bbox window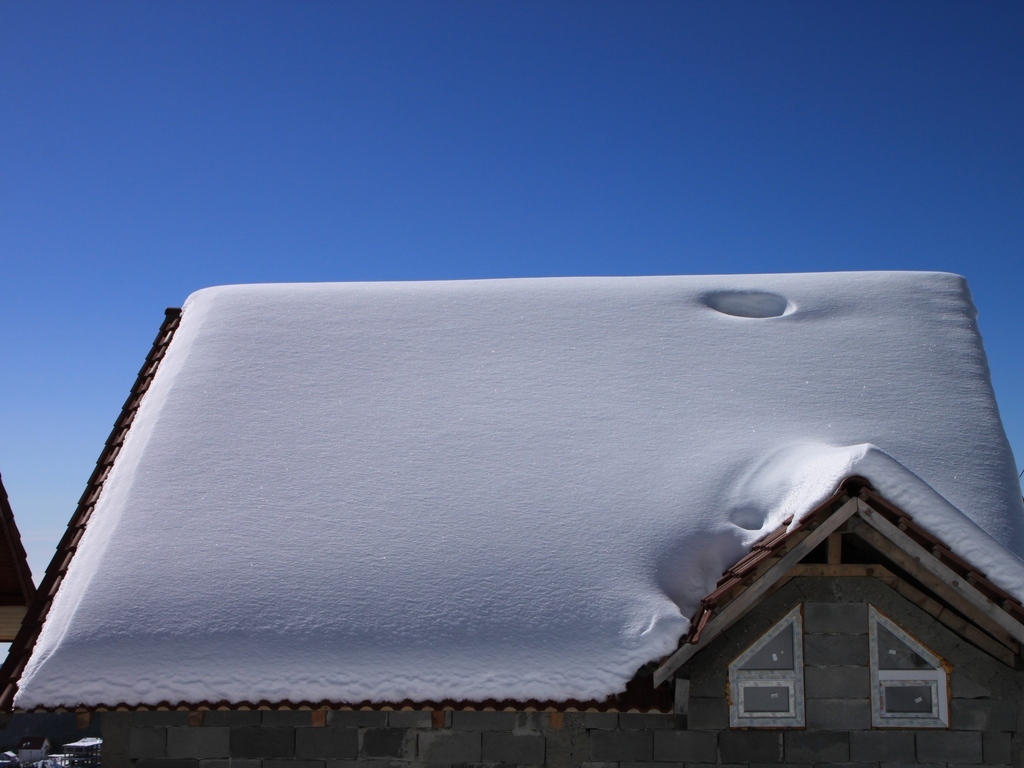
bbox(875, 612, 945, 732)
